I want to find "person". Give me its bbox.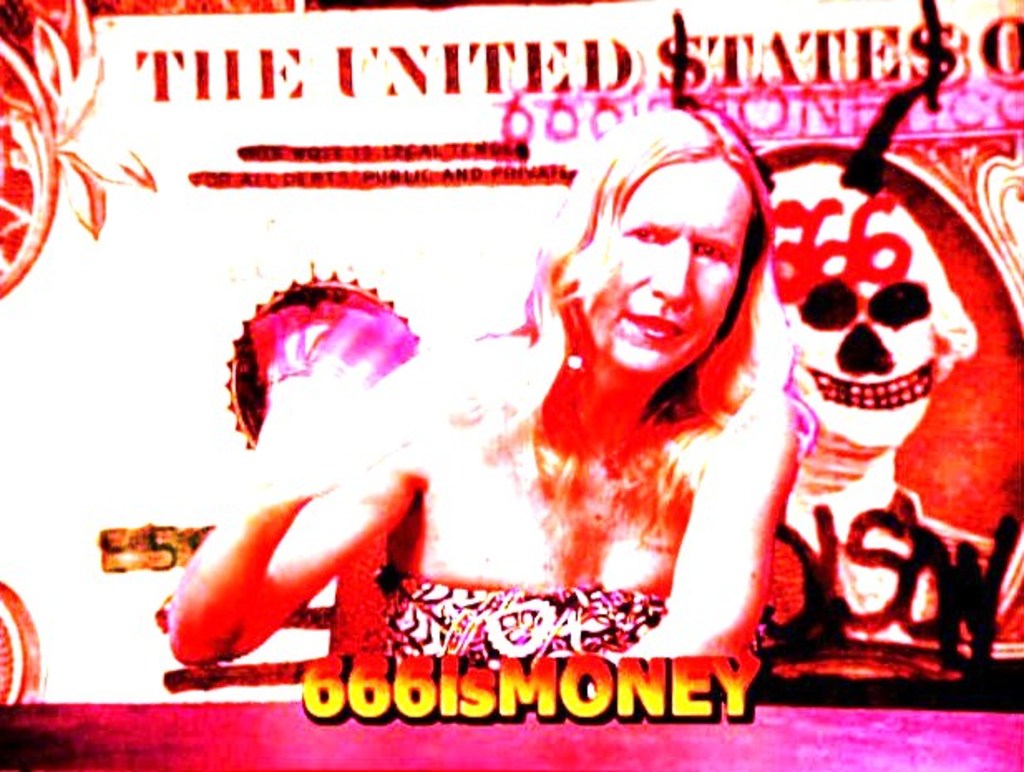
<region>380, 143, 818, 692</region>.
